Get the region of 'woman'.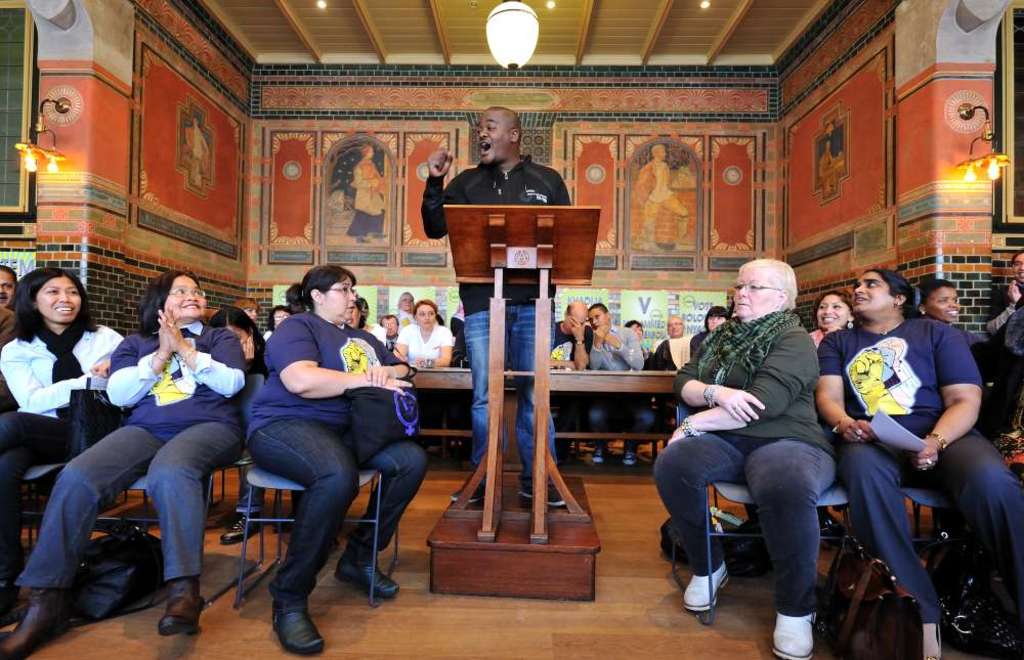
[x1=269, y1=304, x2=294, y2=334].
